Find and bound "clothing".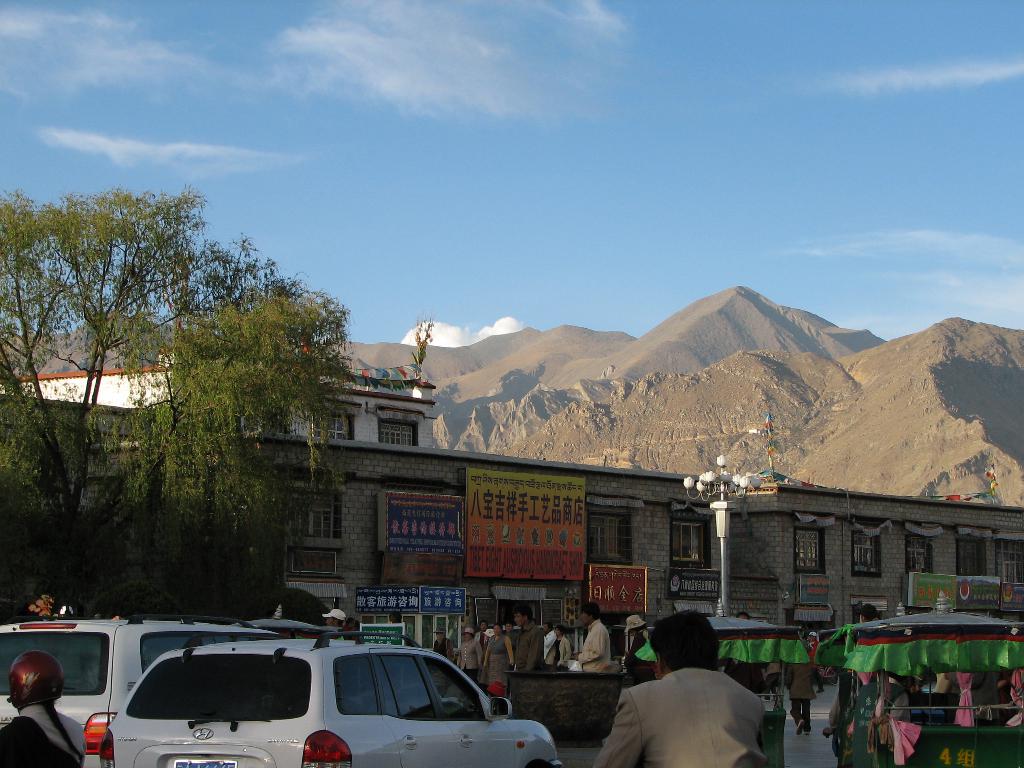
Bound: detection(459, 637, 485, 698).
